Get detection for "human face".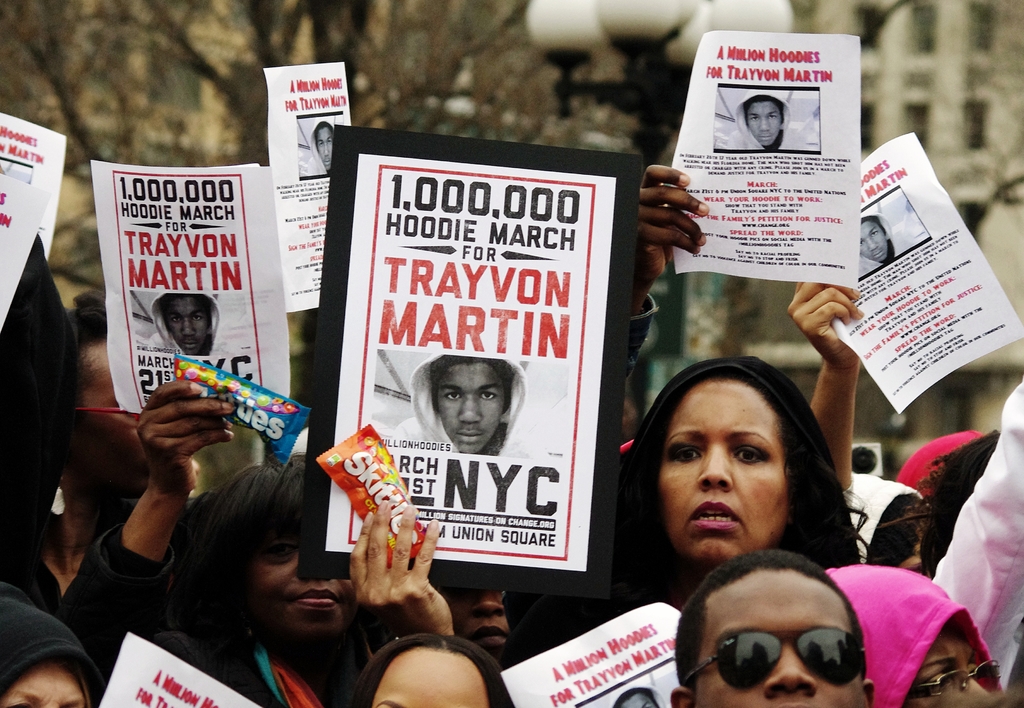
Detection: box=[316, 122, 332, 165].
